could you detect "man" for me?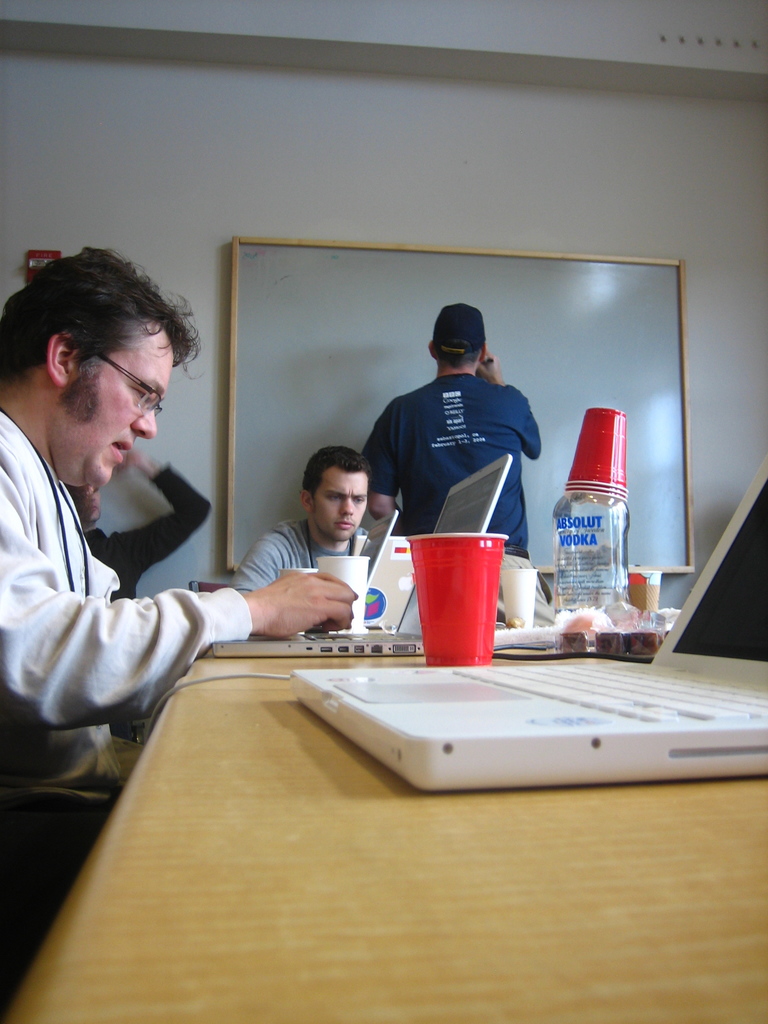
Detection result: select_region(0, 246, 358, 917).
